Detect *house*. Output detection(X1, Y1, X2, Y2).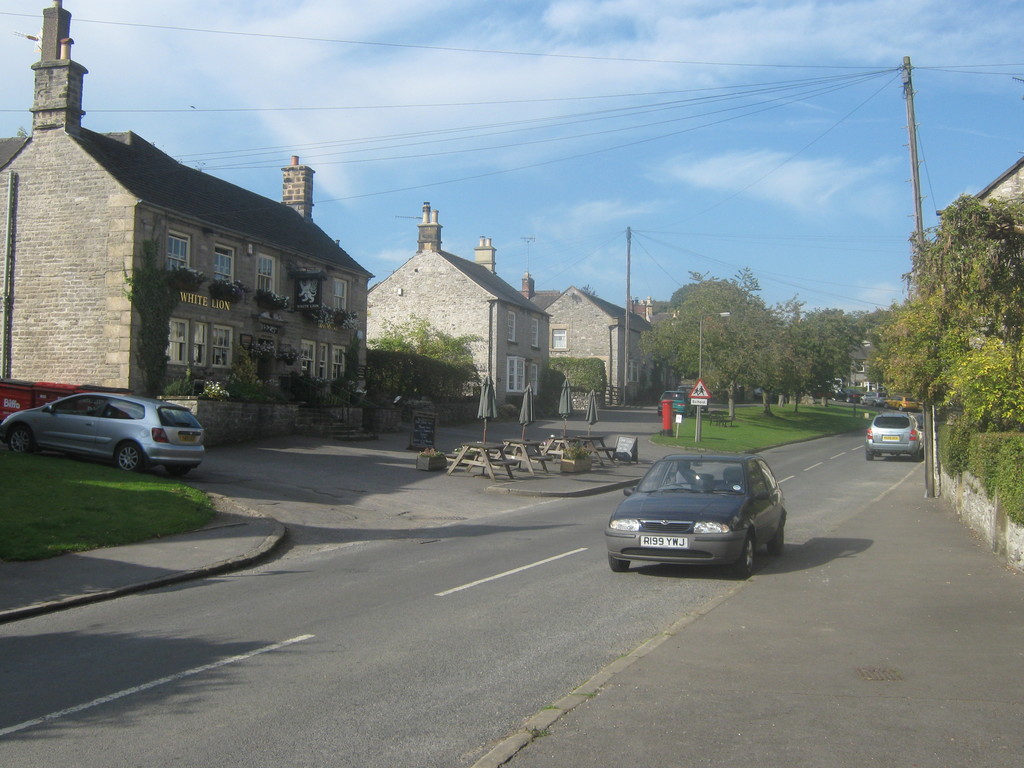
detection(366, 205, 551, 419).
